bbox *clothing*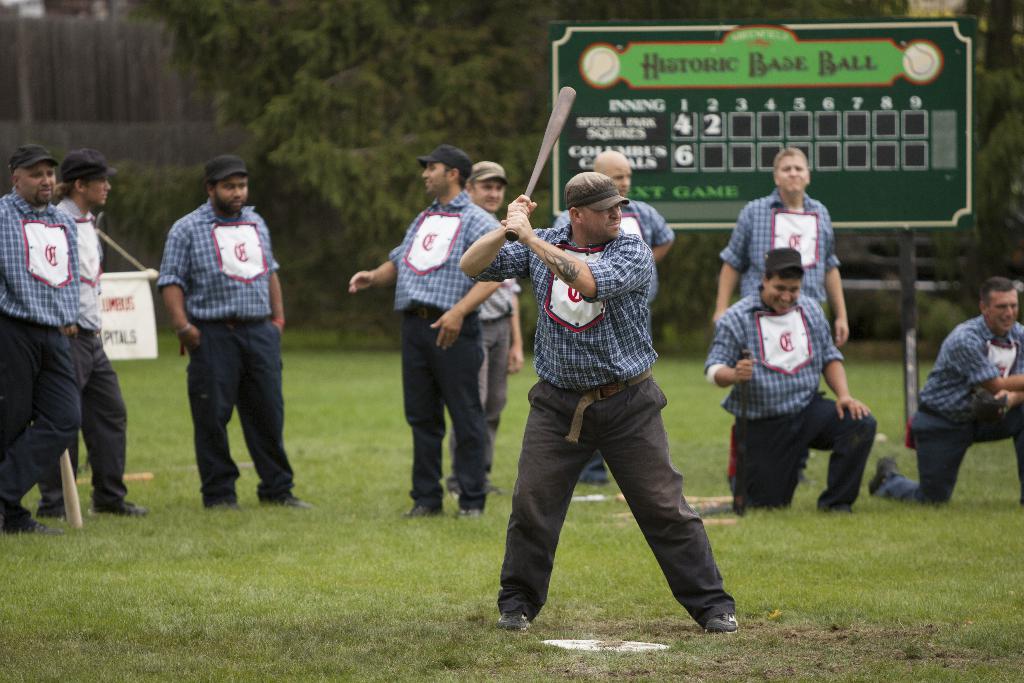
detection(410, 299, 482, 504)
